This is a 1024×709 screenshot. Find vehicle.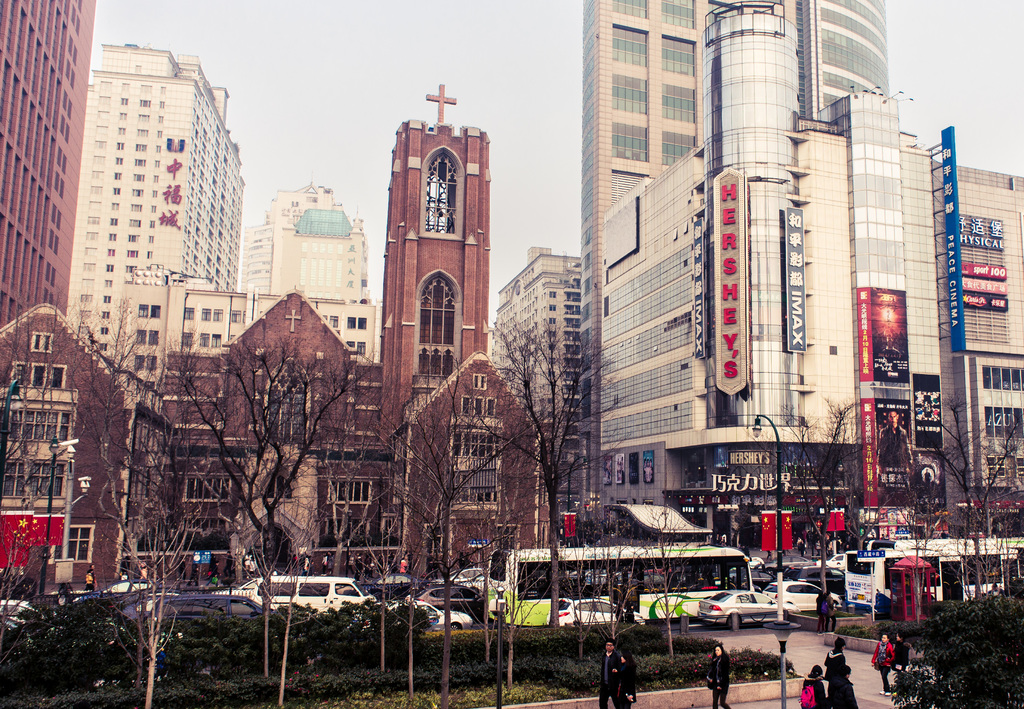
Bounding box: [390,600,478,634].
